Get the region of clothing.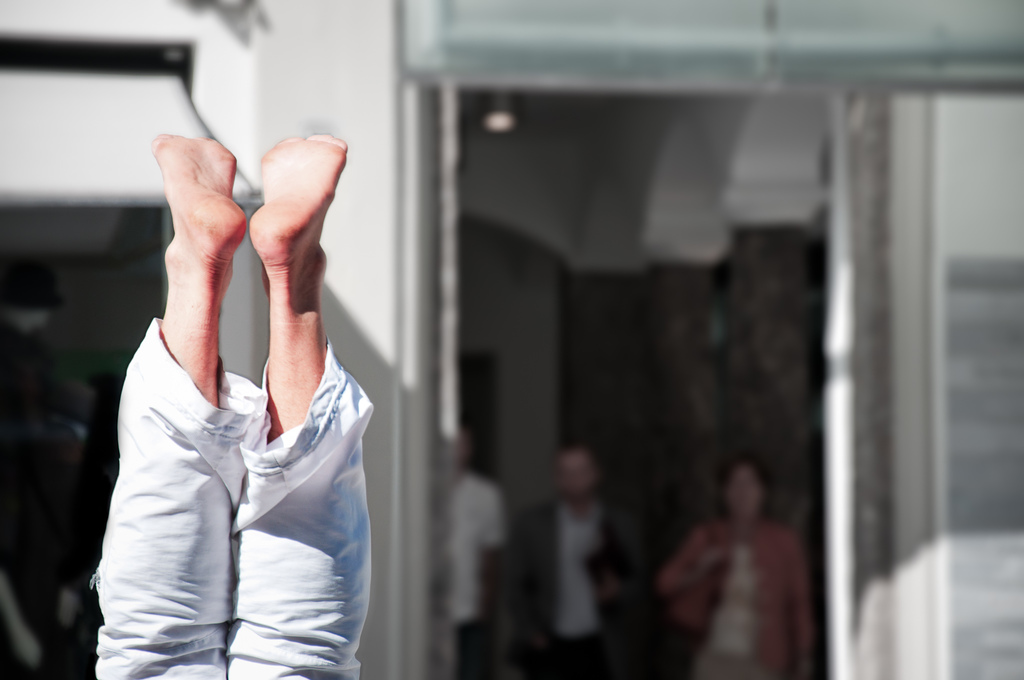
511:497:632:679.
